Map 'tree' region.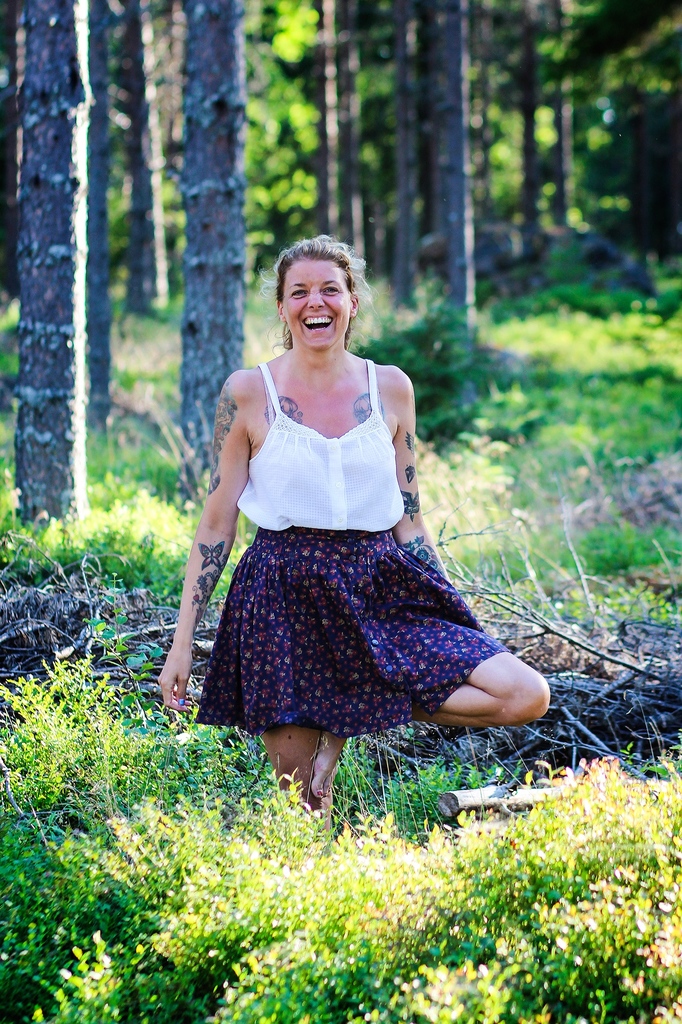
Mapped to <region>120, 0, 173, 317</region>.
